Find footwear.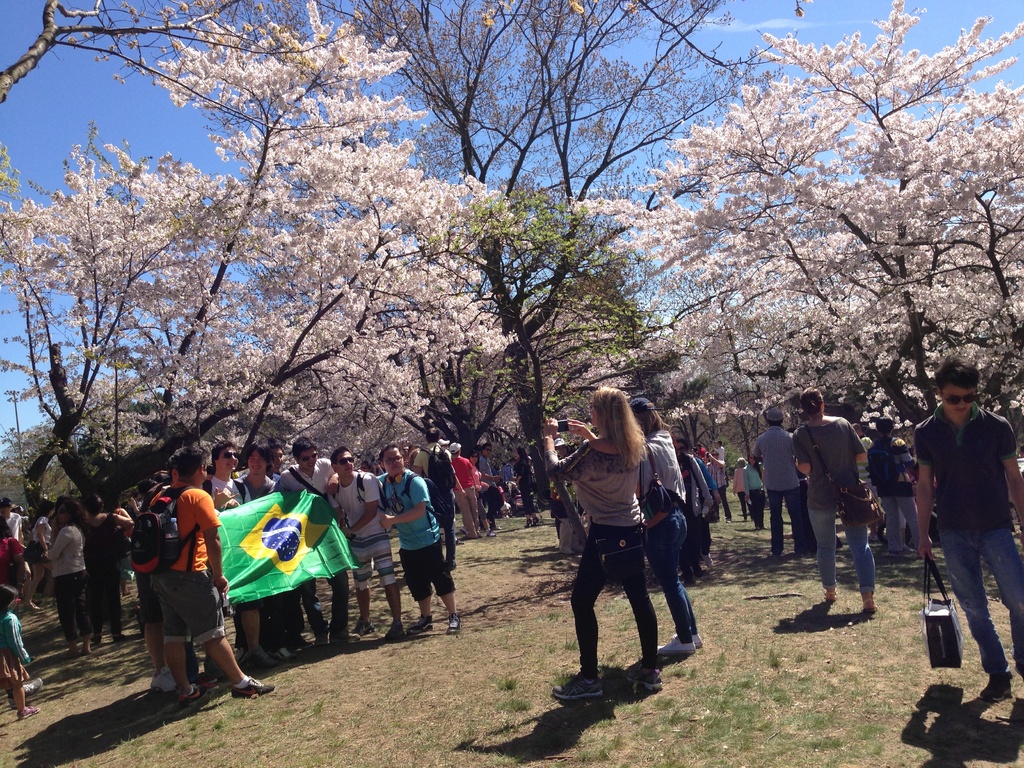
bbox=(285, 633, 313, 650).
